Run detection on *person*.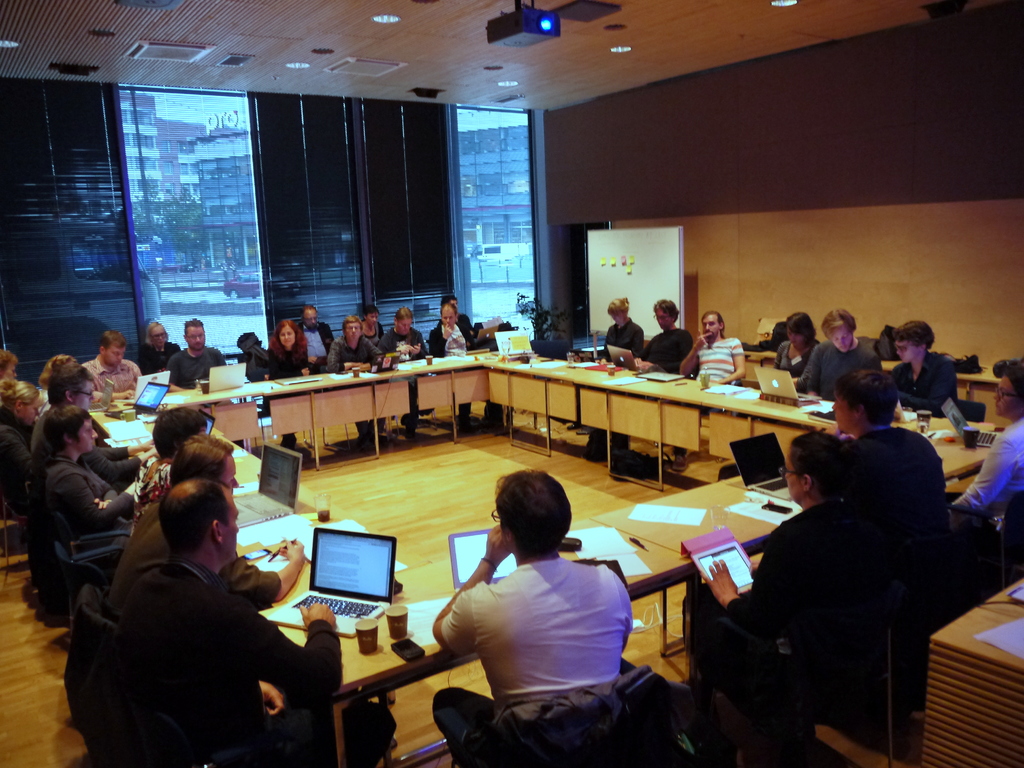
Result: 637:292:698:374.
